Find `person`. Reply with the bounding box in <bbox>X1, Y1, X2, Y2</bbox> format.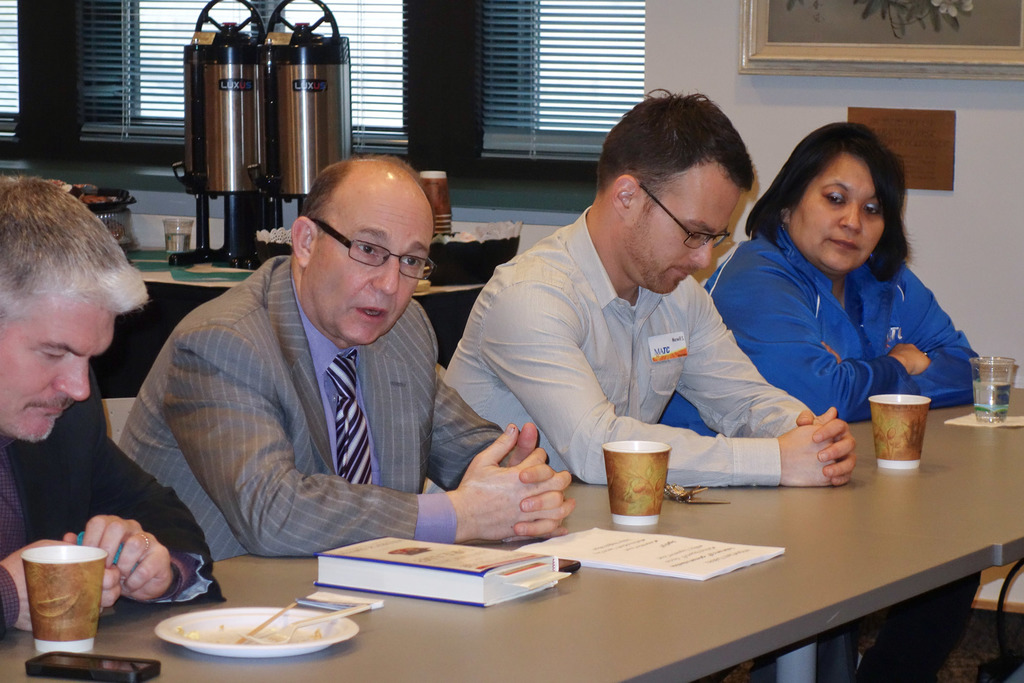
<bbox>653, 119, 988, 682</bbox>.
